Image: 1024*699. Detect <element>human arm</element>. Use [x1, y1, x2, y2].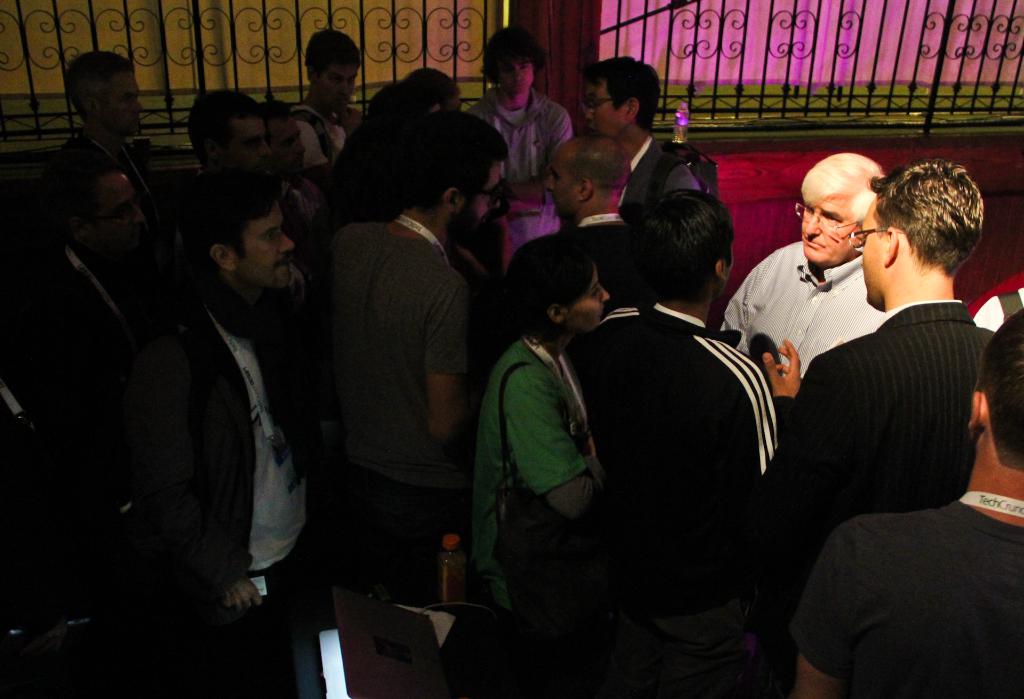
[422, 273, 472, 450].
